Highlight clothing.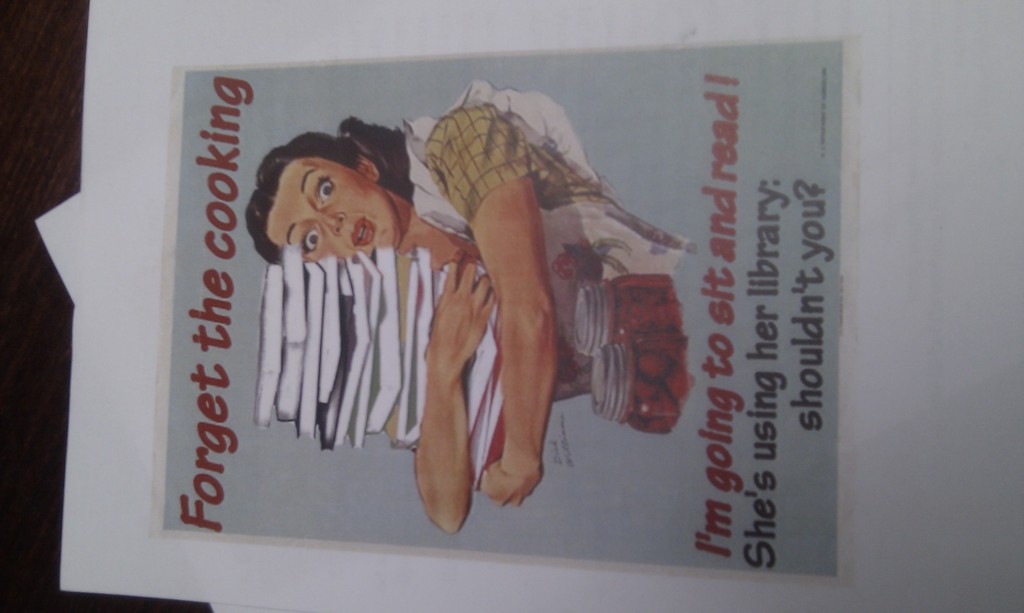
Highlighted region: x1=339 y1=78 x2=692 y2=394.
